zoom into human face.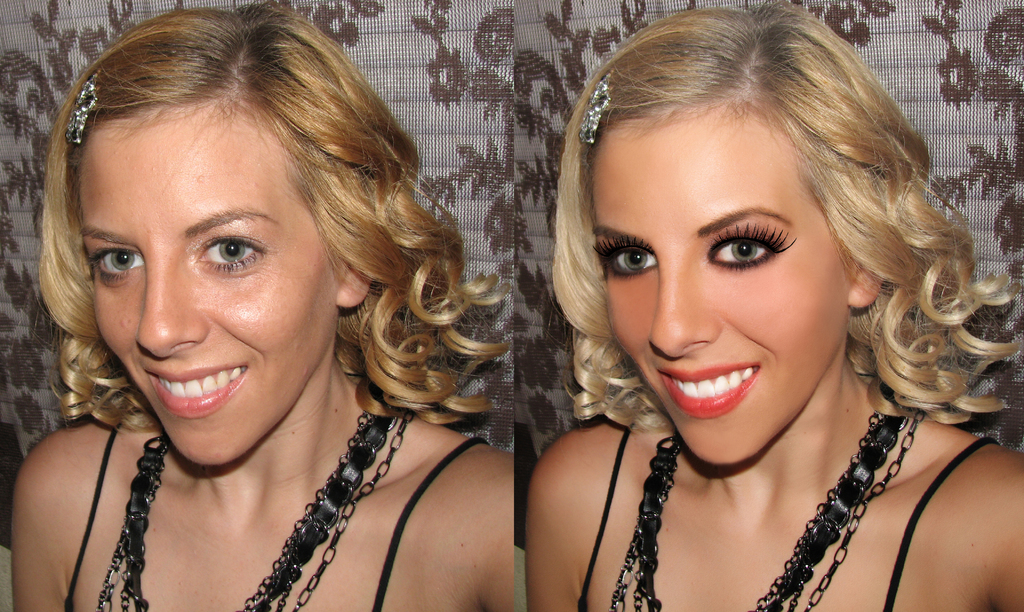
Zoom target: region(71, 105, 339, 476).
